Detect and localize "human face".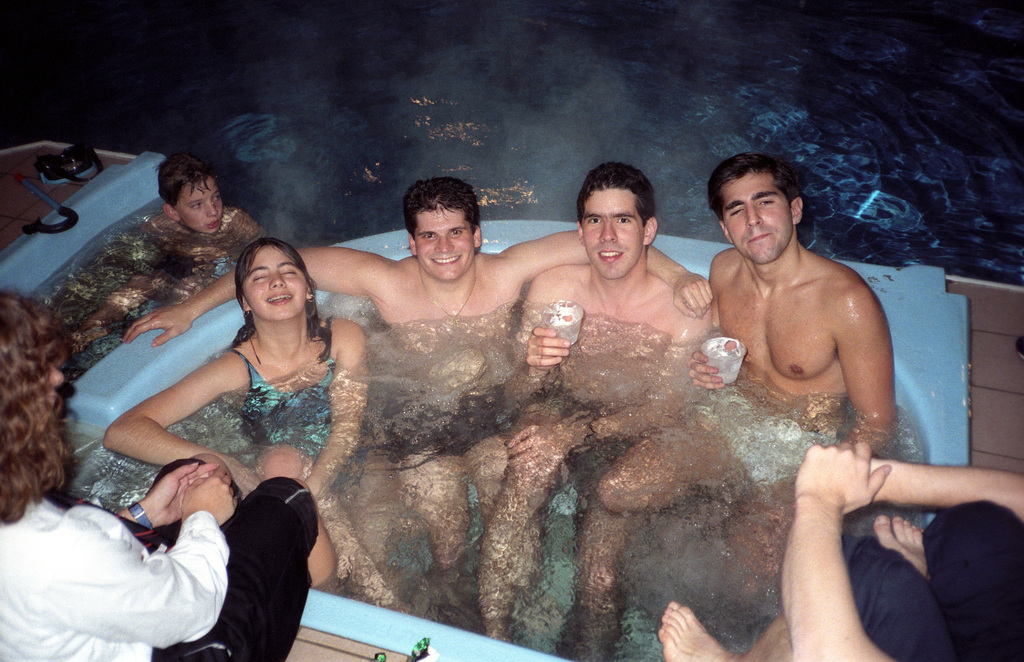
Localized at detection(582, 189, 645, 278).
